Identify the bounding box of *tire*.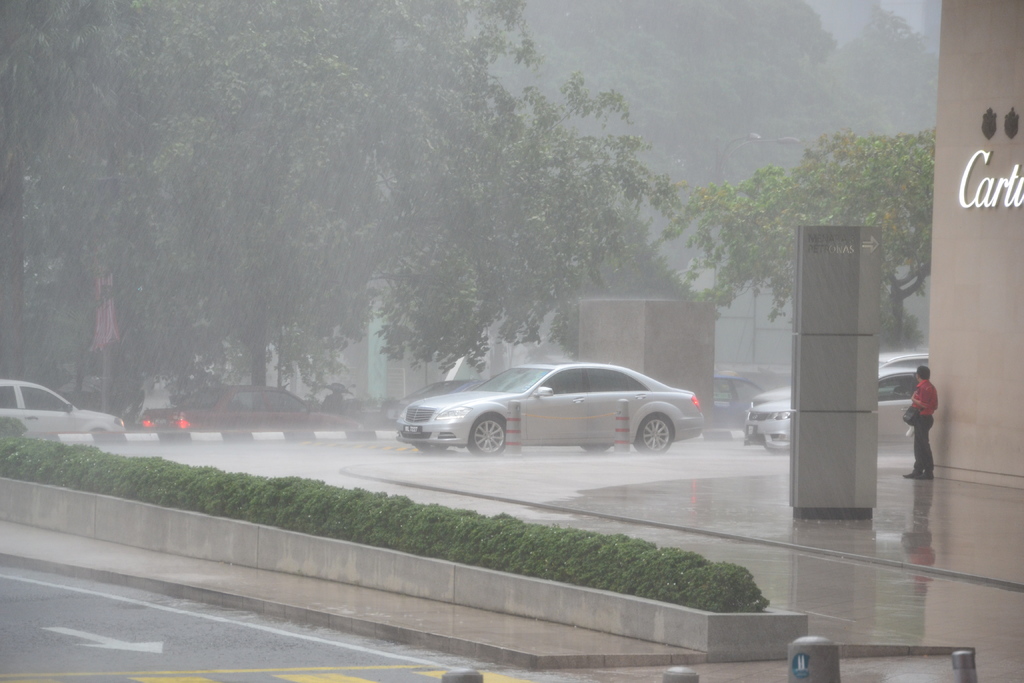
578, 444, 612, 453.
